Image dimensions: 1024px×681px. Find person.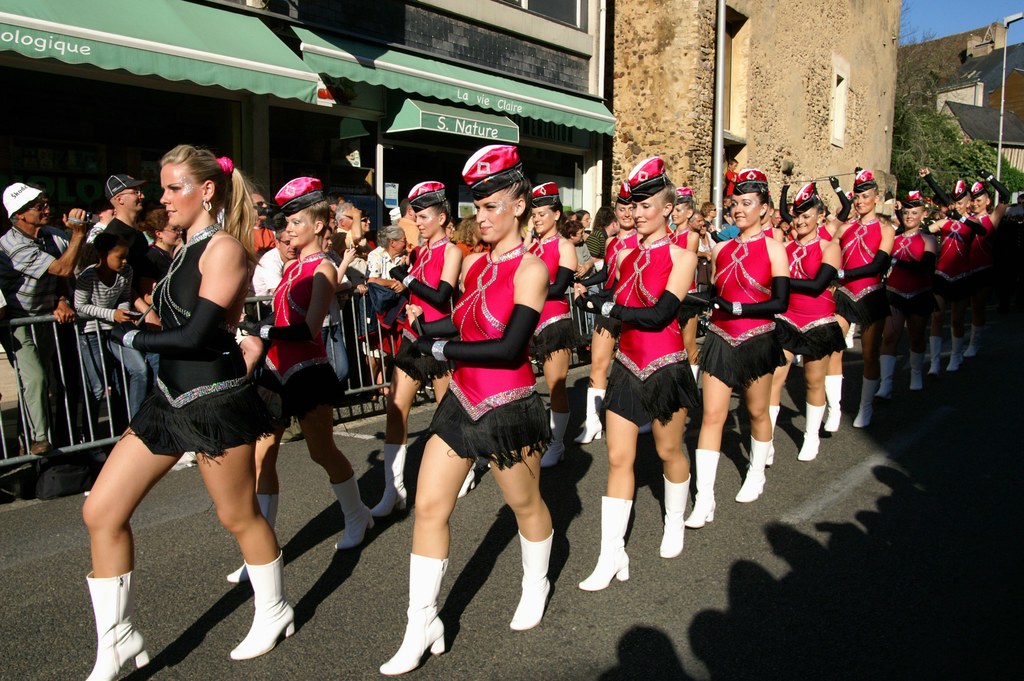
(x1=918, y1=168, x2=1011, y2=356).
